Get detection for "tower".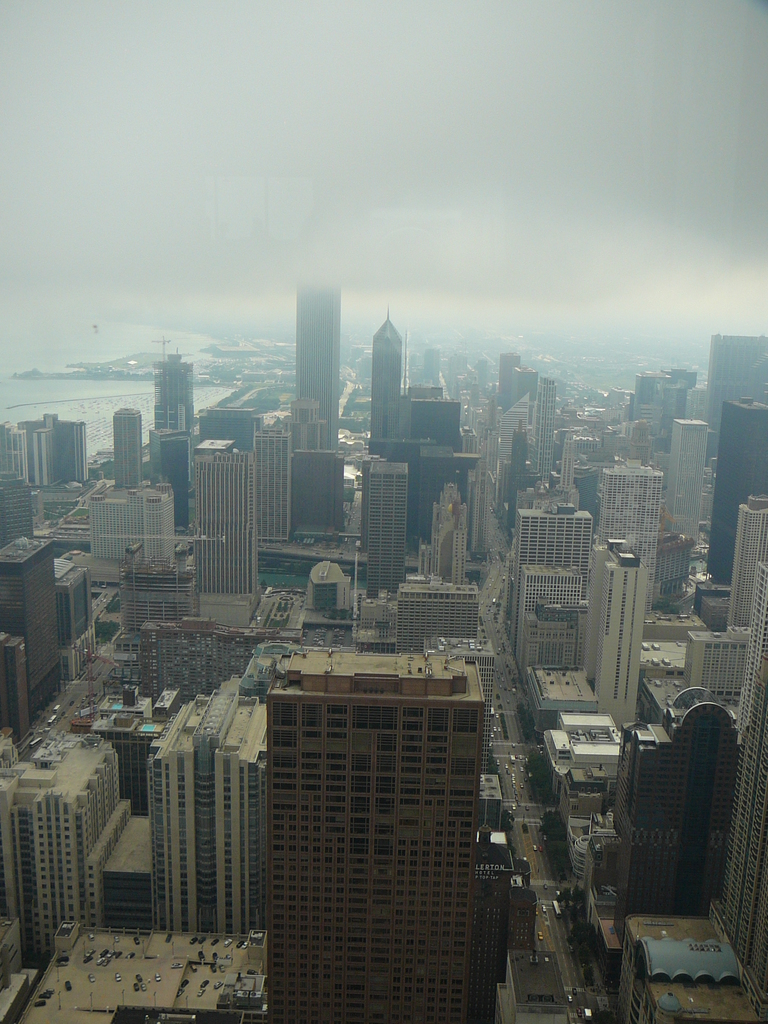
Detection: <box>260,640,510,1023</box>.
